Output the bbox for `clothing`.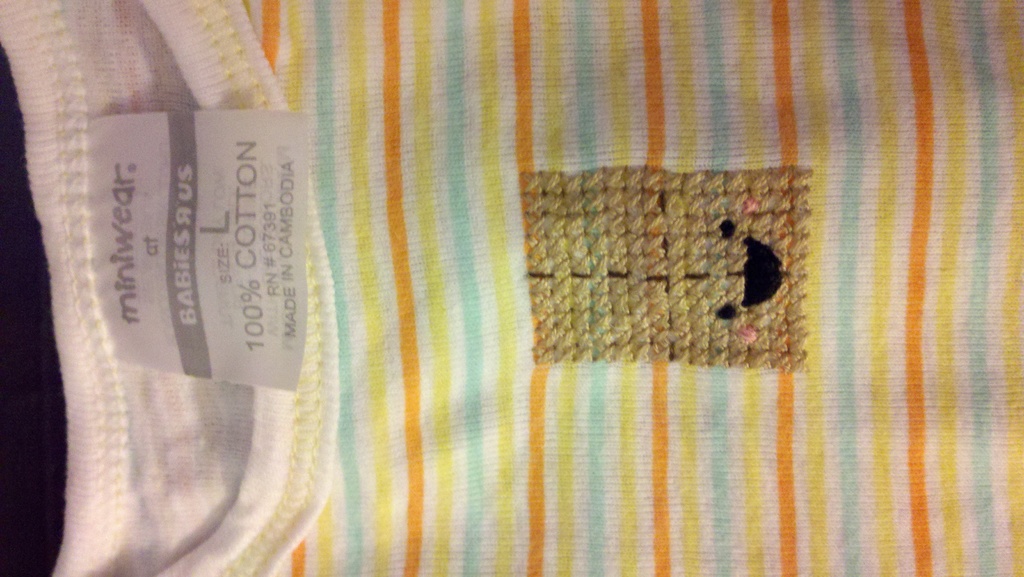
<bbox>0, 0, 1023, 576</bbox>.
